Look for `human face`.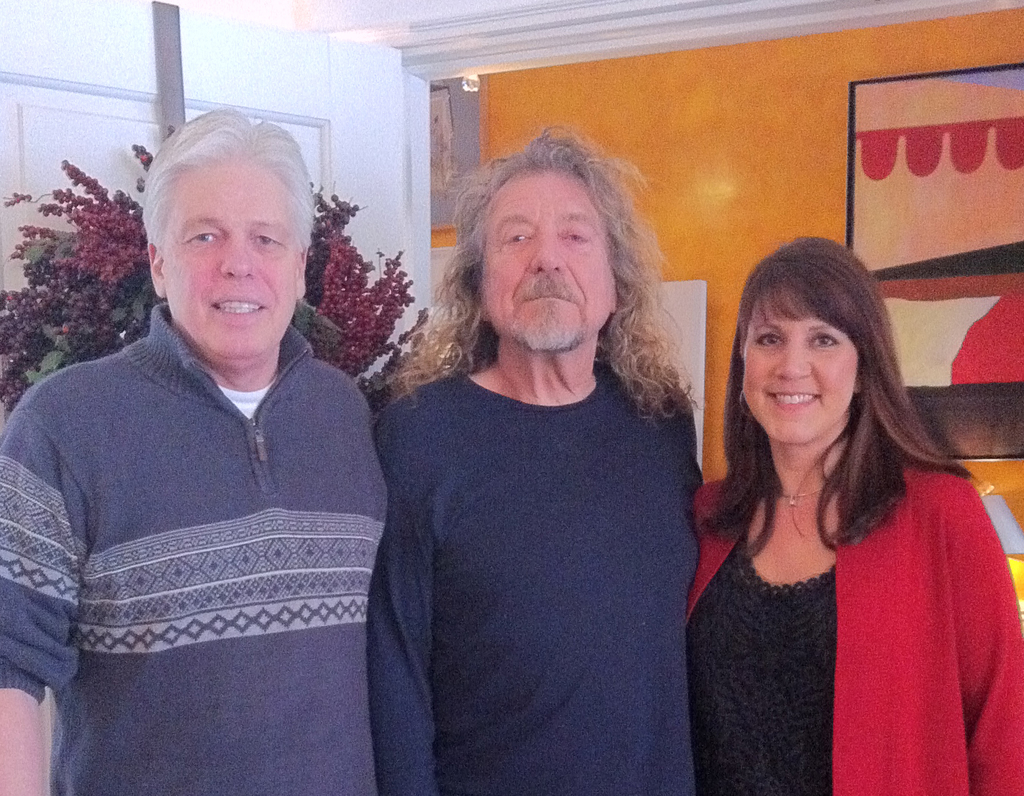
Found: BBox(484, 166, 616, 355).
